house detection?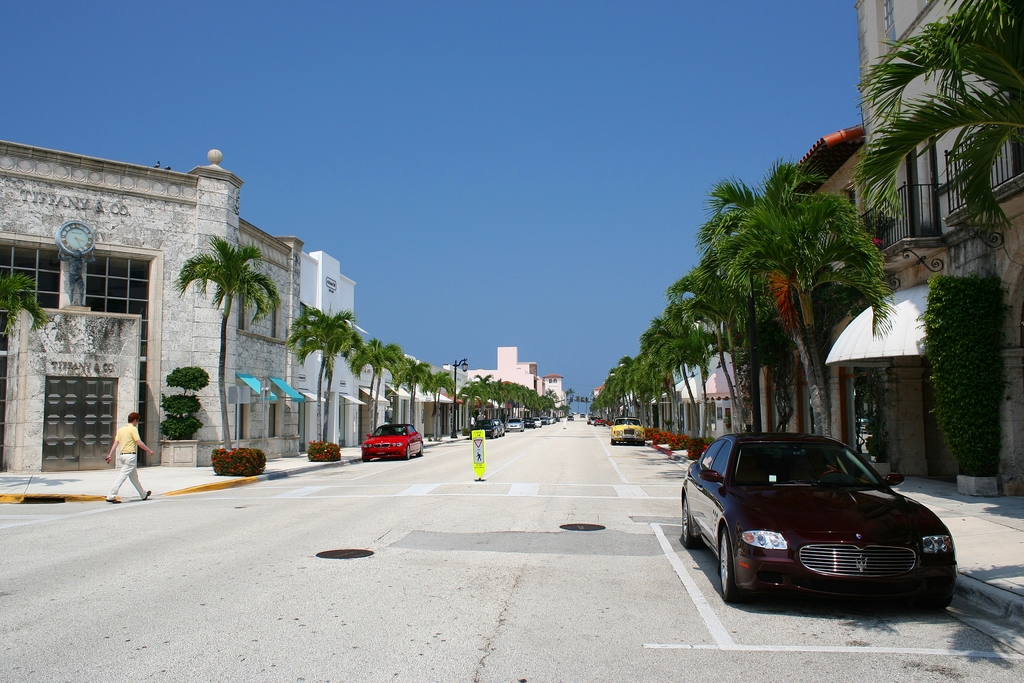
[x1=750, y1=263, x2=808, y2=438]
